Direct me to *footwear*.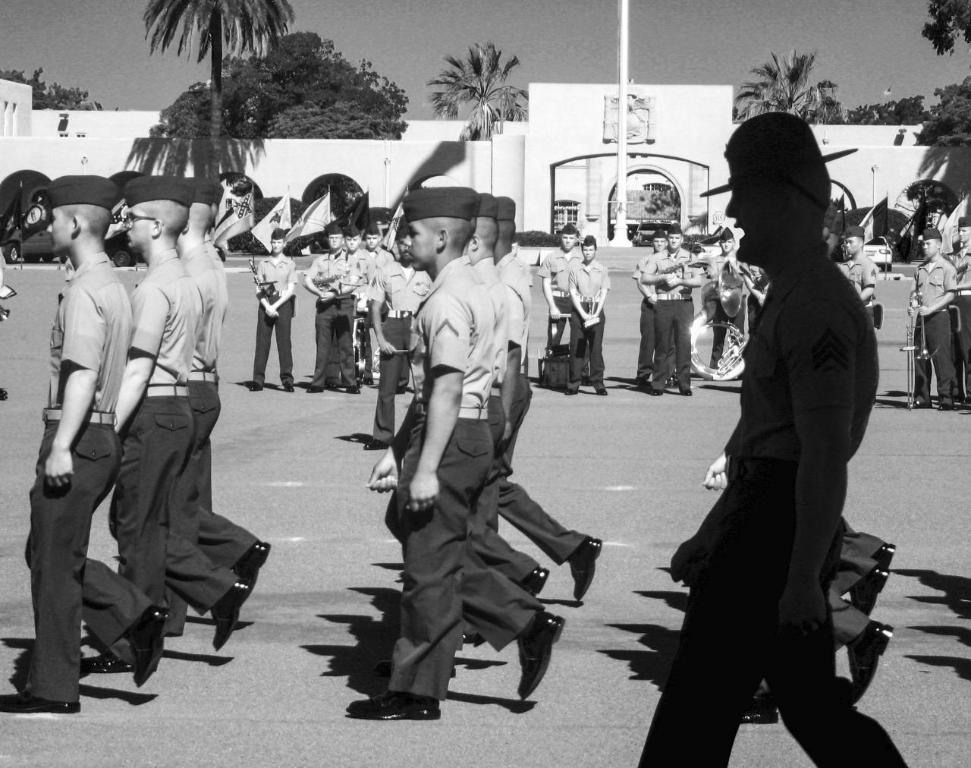
Direction: l=639, t=379, r=649, b=389.
